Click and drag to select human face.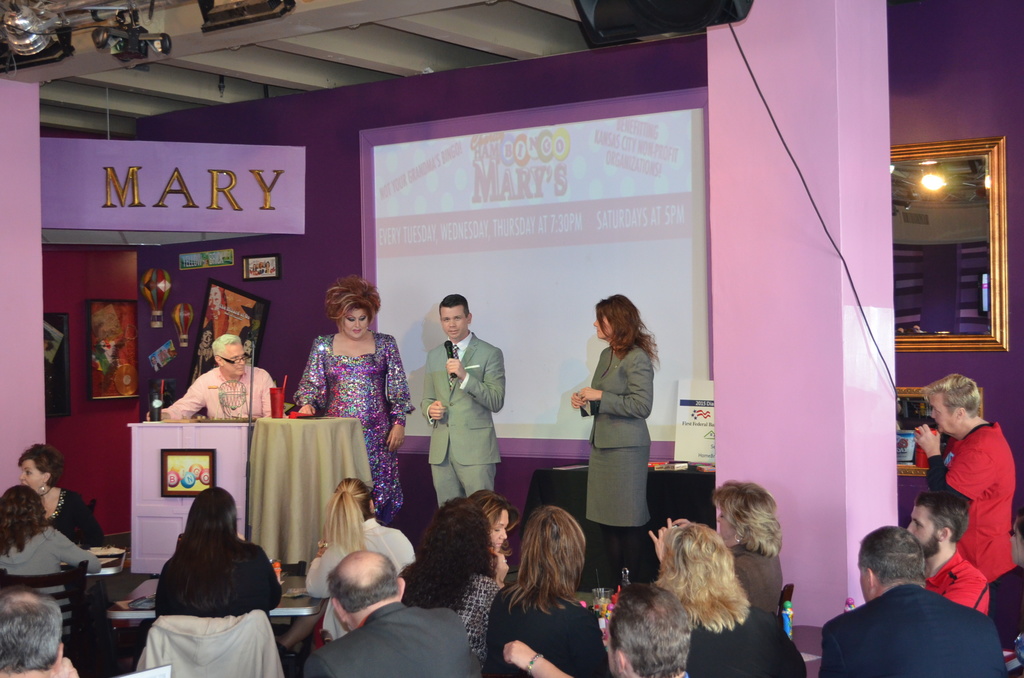
Selection: [223, 344, 250, 382].
